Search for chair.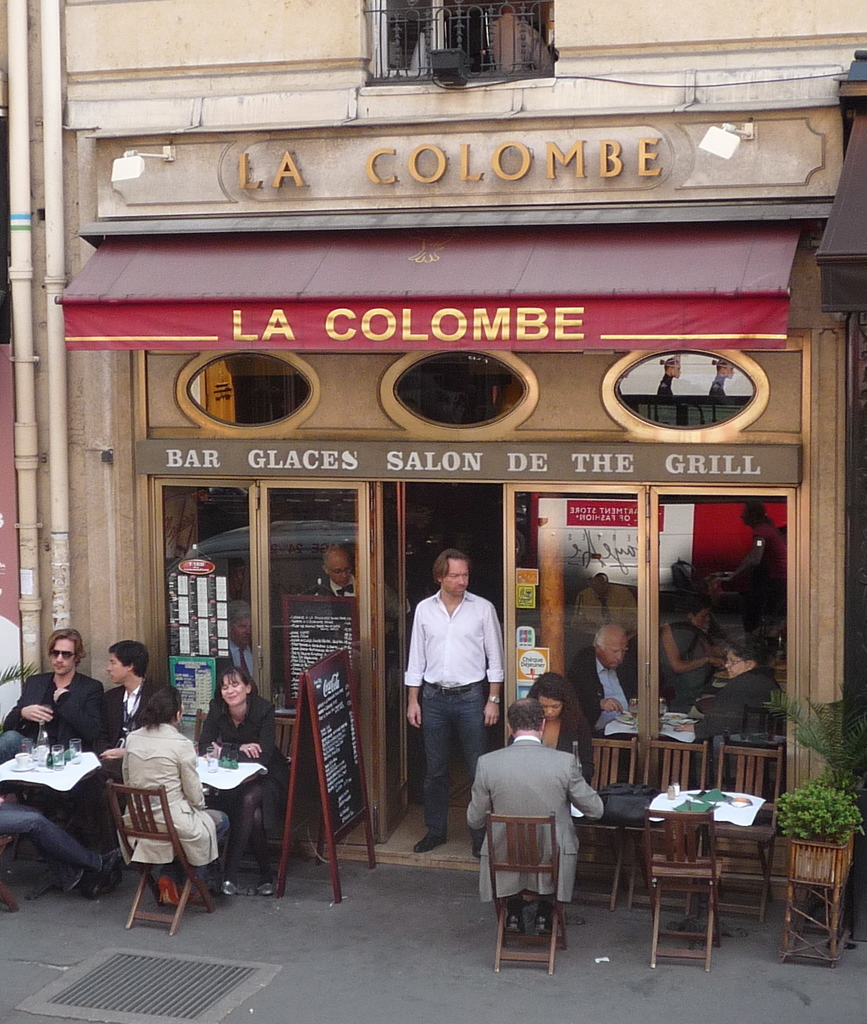
Found at (x1=706, y1=737, x2=784, y2=924).
